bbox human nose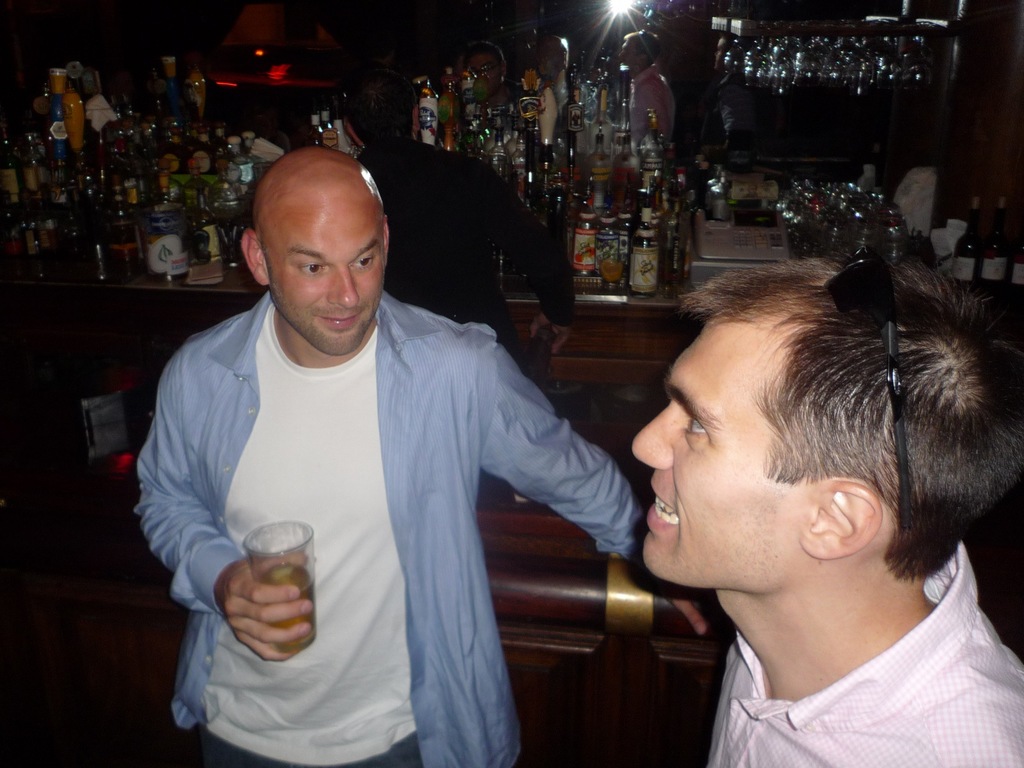
pyautogui.locateOnScreen(631, 399, 682, 470)
